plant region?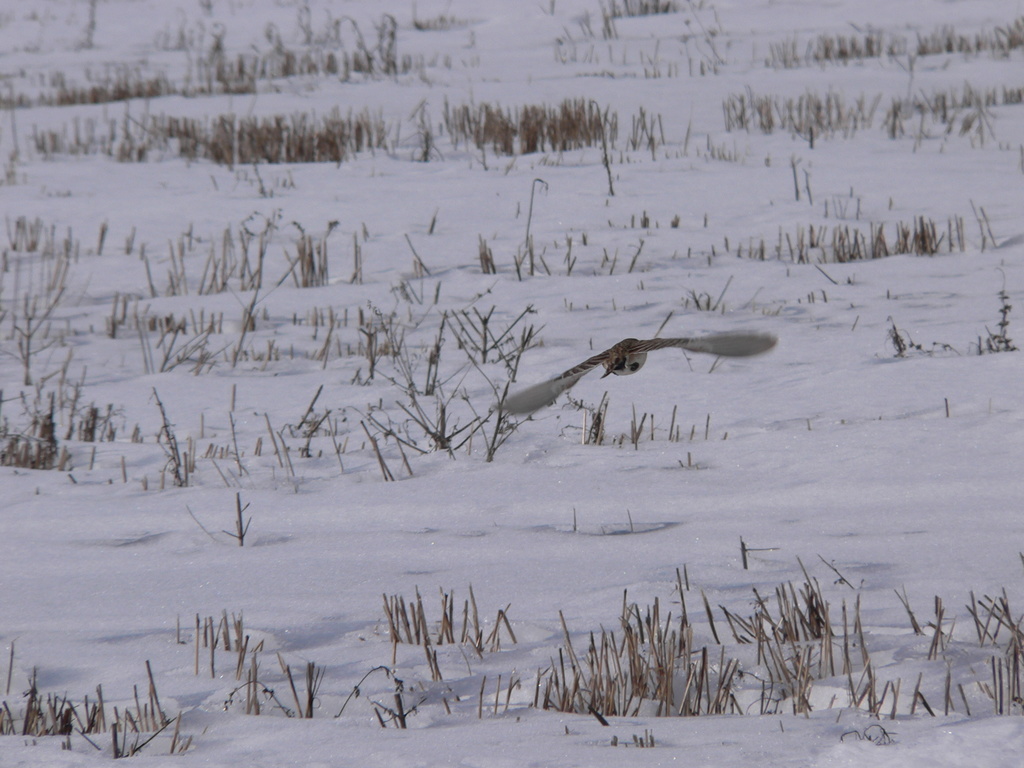
left=628, top=204, right=652, bottom=232
